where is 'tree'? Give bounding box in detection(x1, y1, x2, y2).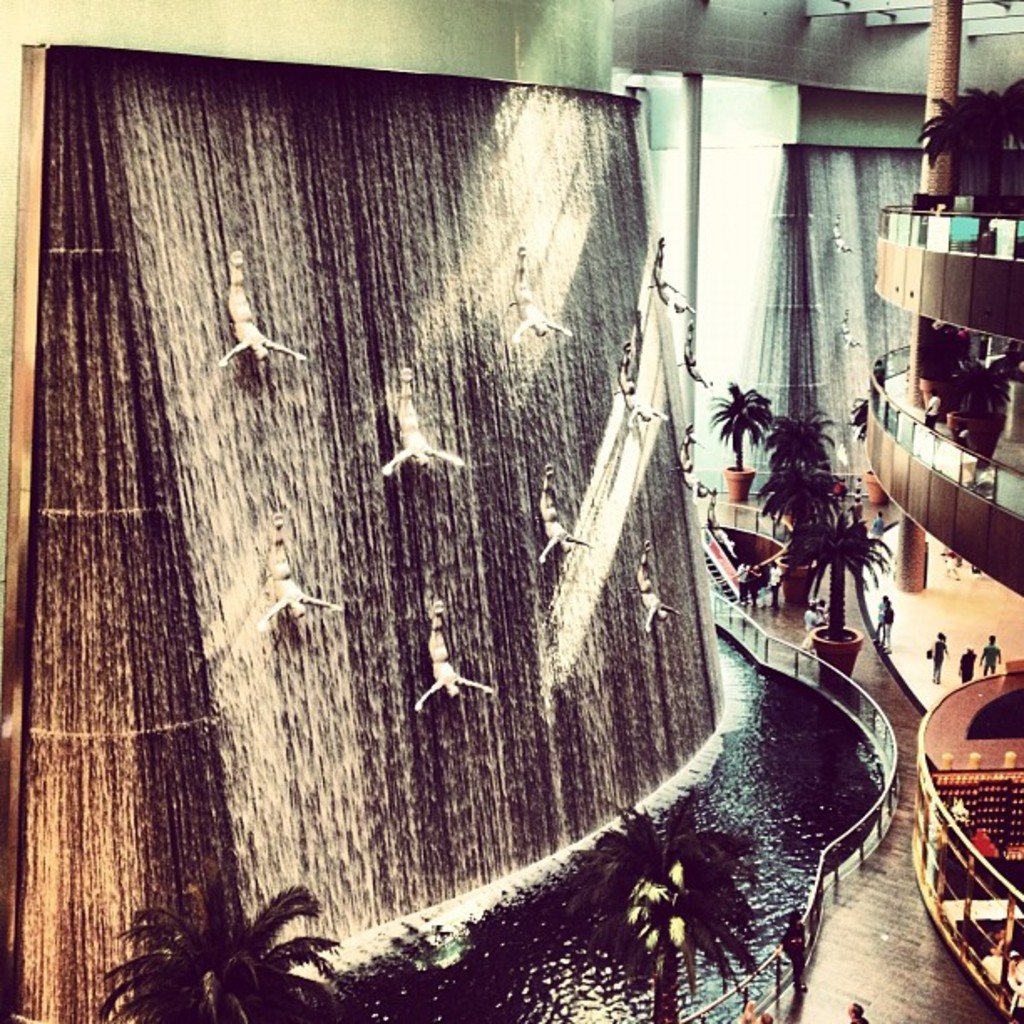
detection(704, 365, 778, 484).
